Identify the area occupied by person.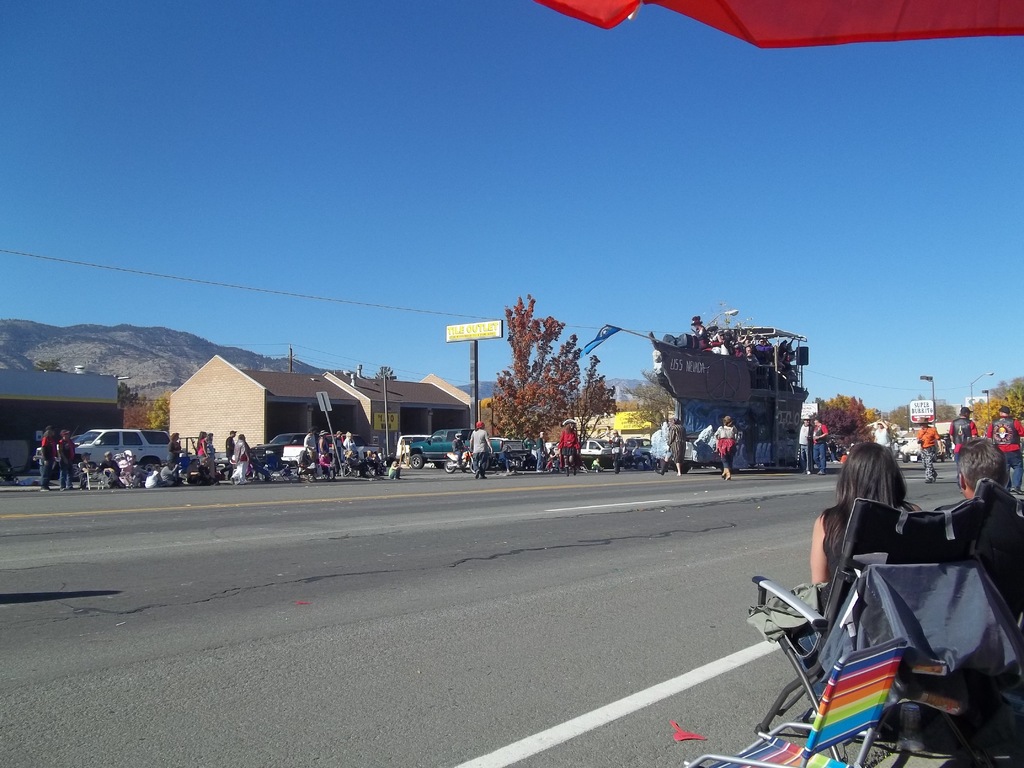
Area: select_region(99, 449, 123, 479).
